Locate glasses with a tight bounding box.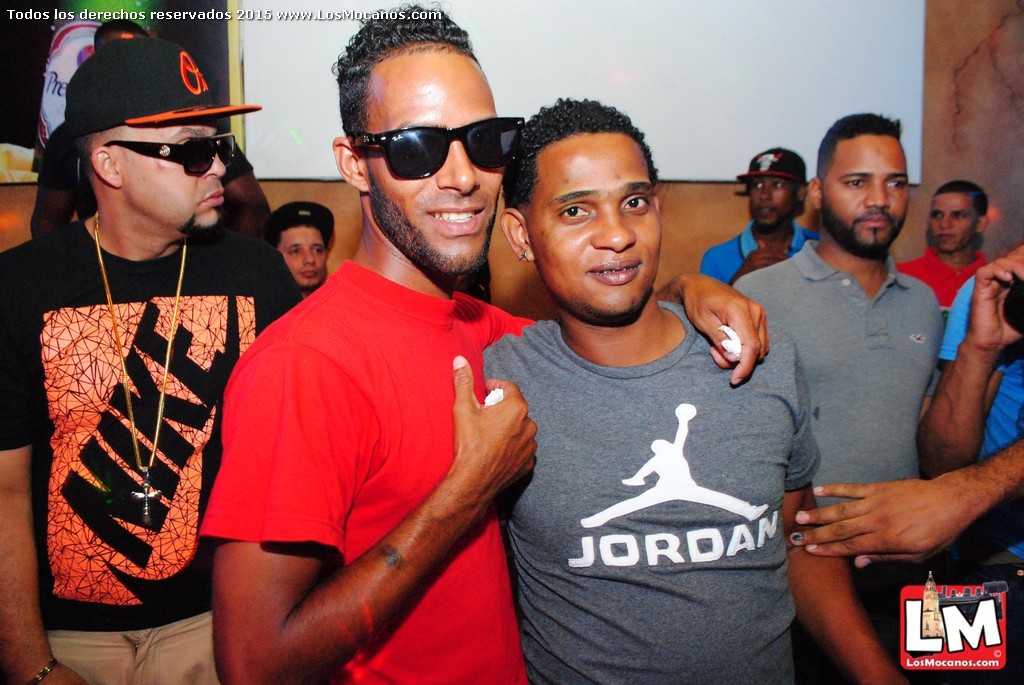
locate(105, 133, 241, 179).
